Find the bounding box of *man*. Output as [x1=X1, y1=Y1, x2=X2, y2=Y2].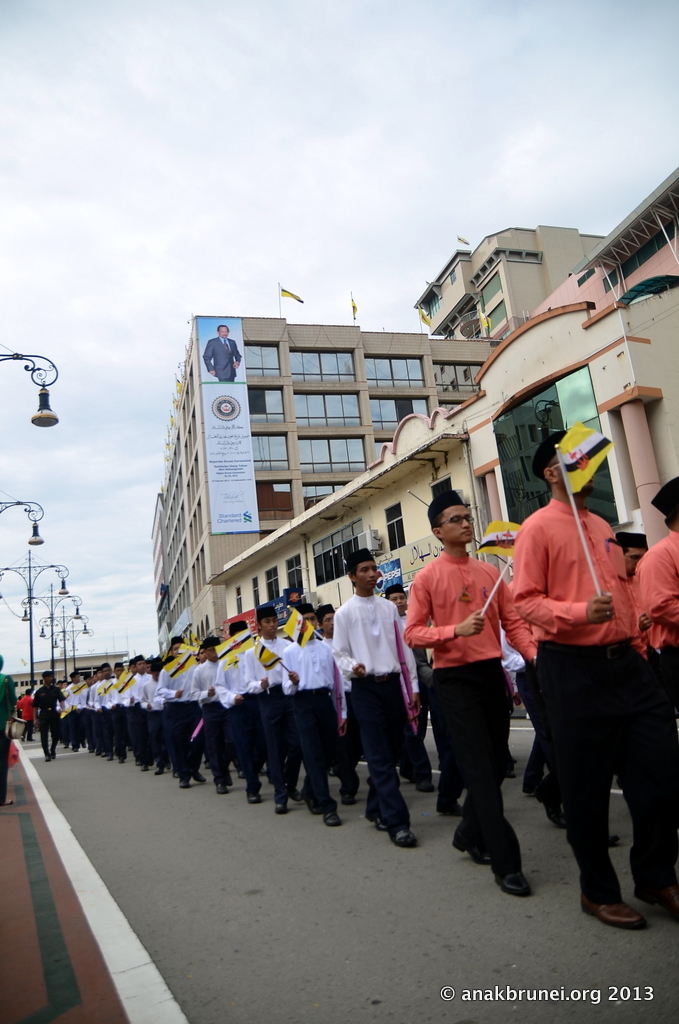
[x1=63, y1=668, x2=82, y2=753].
